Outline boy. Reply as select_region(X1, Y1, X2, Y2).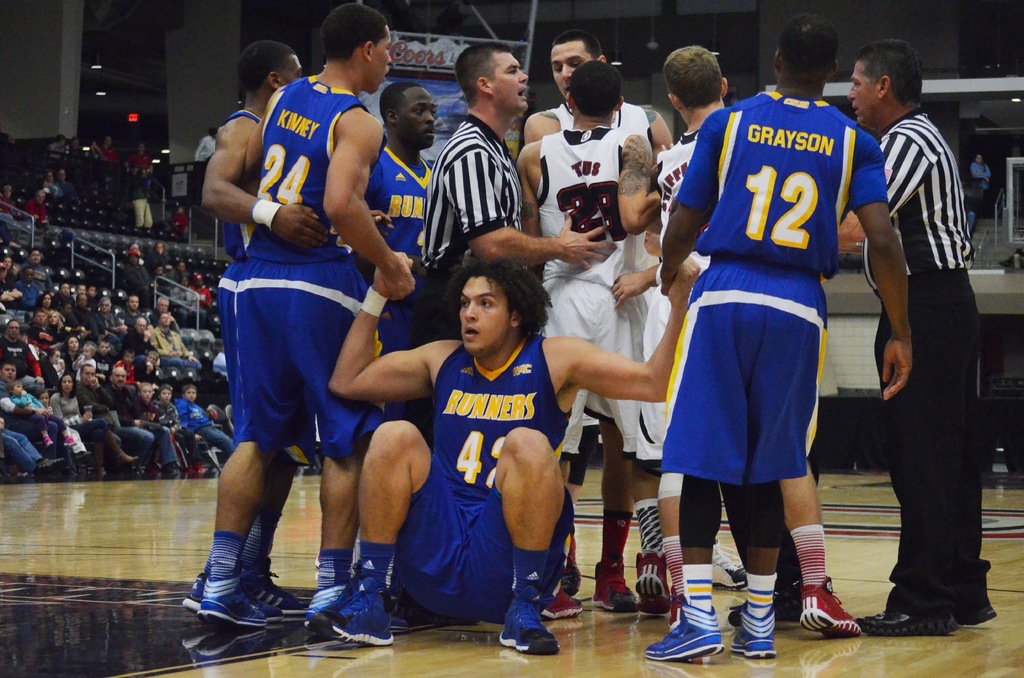
select_region(641, 36, 781, 647).
